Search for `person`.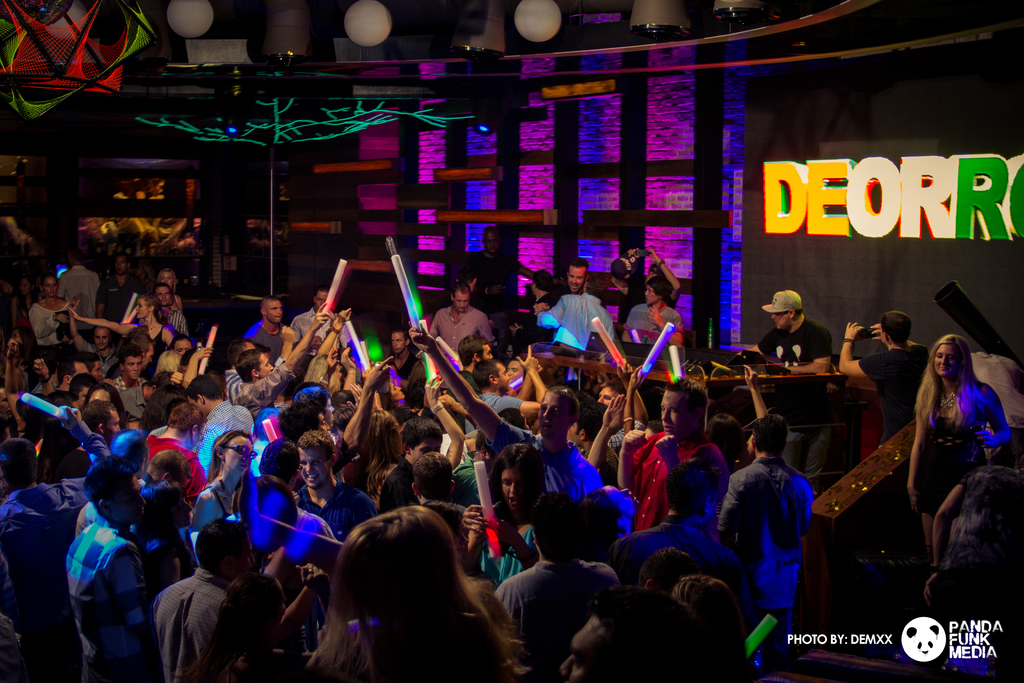
Found at [151, 280, 187, 334].
